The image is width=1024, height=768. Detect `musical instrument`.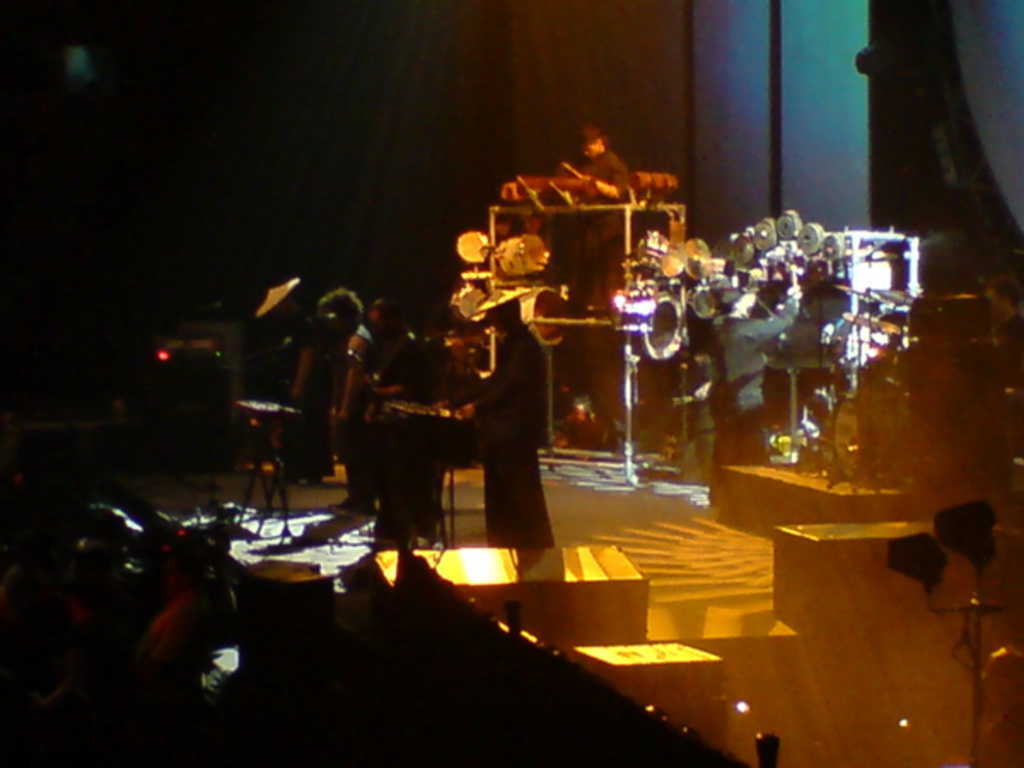
Detection: <region>452, 229, 498, 259</region>.
